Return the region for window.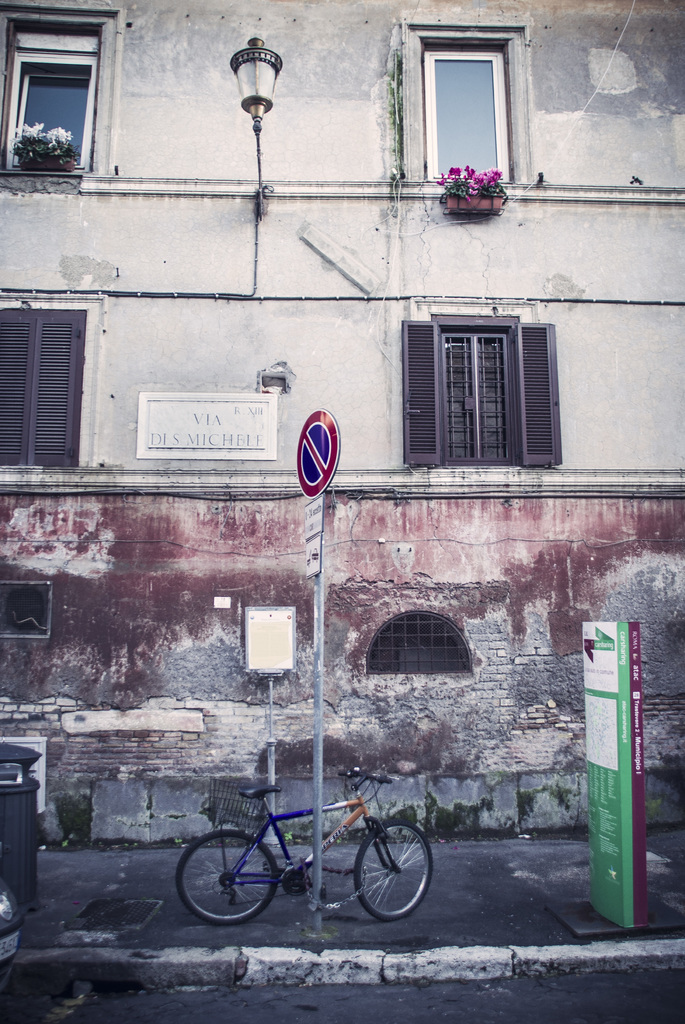
0, 33, 96, 176.
